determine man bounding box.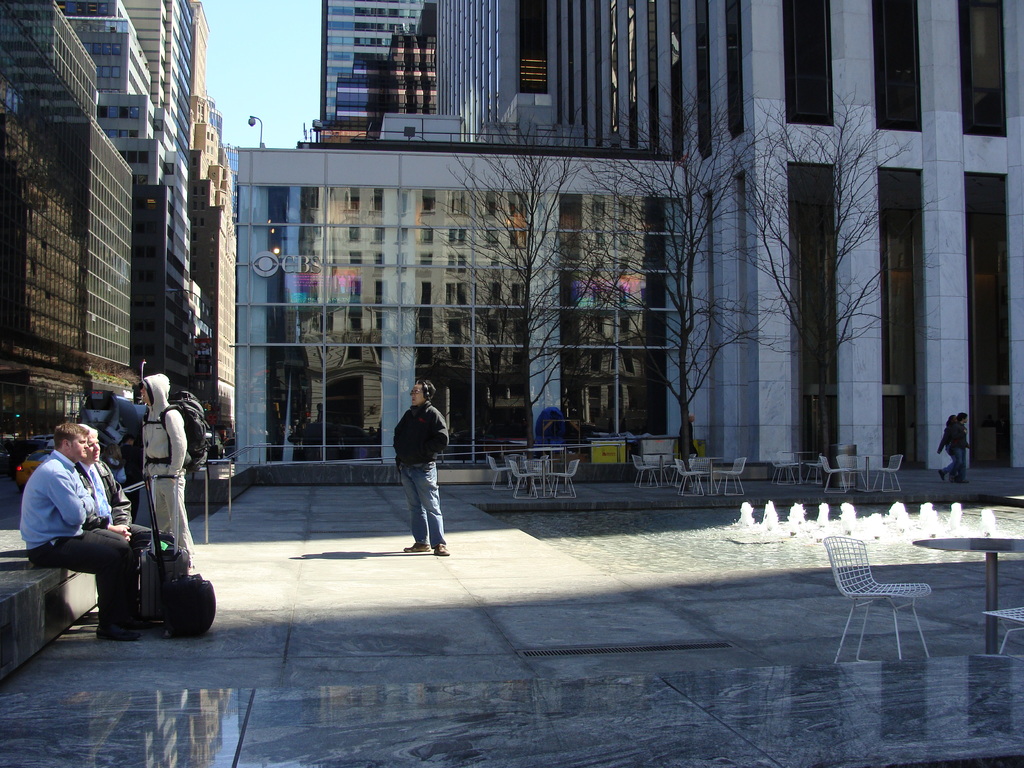
Determined: {"x1": 74, "y1": 420, "x2": 152, "y2": 549}.
